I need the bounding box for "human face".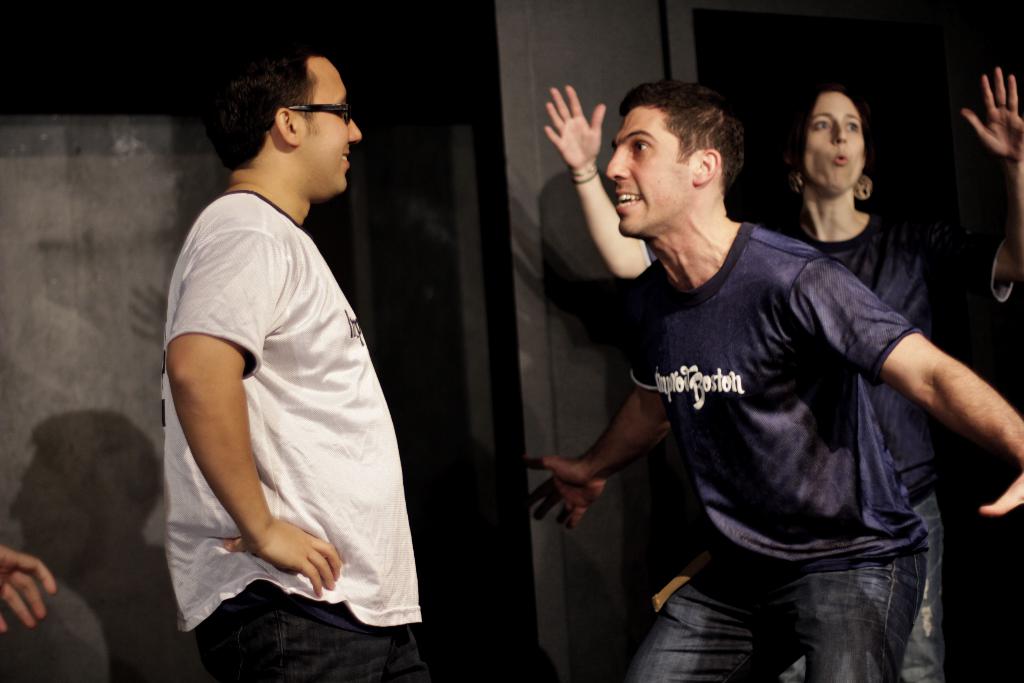
Here it is: Rect(600, 111, 691, 231).
